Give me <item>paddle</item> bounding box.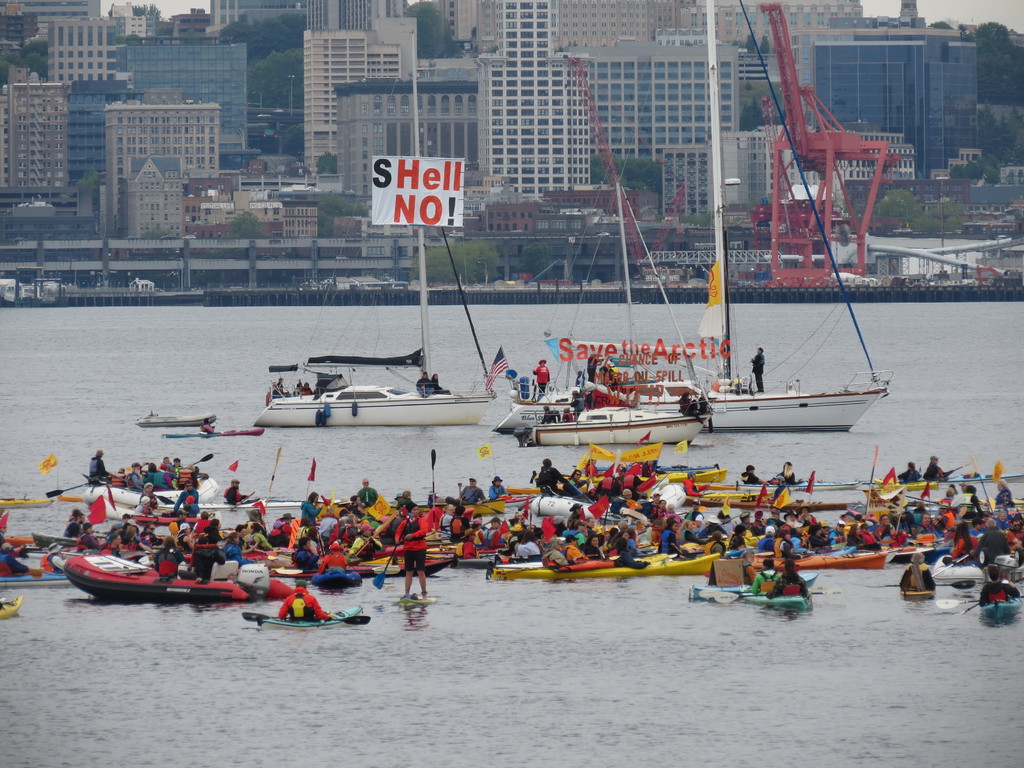
(x1=188, y1=454, x2=214, y2=468).
